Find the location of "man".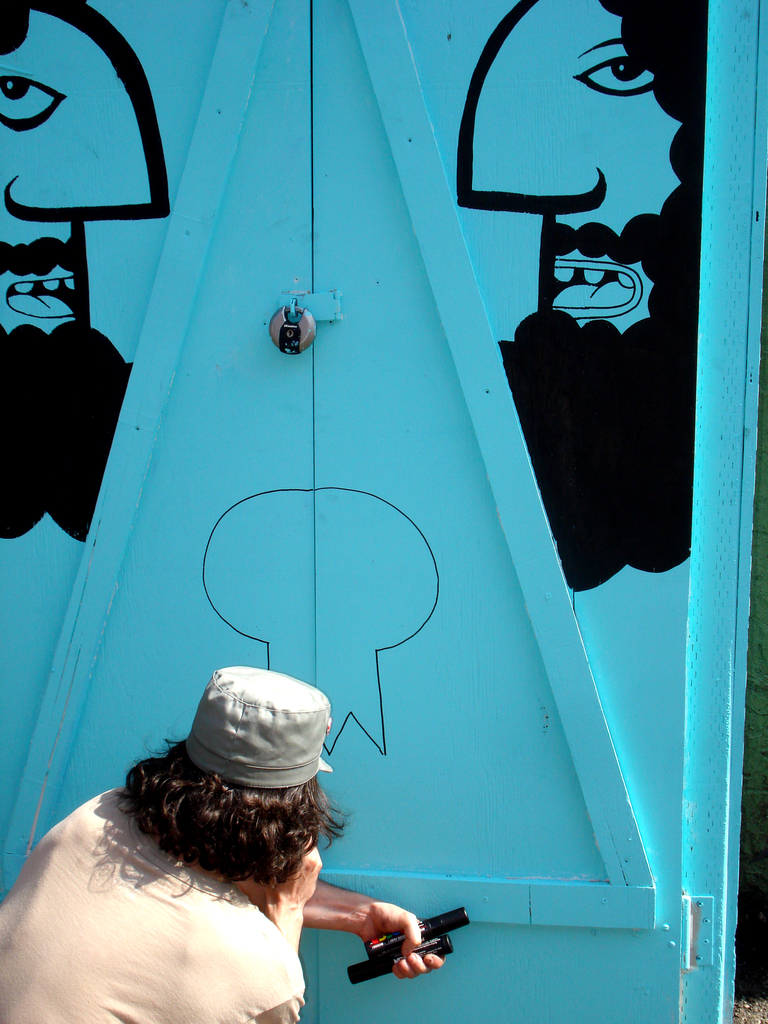
Location: (6,682,443,1023).
